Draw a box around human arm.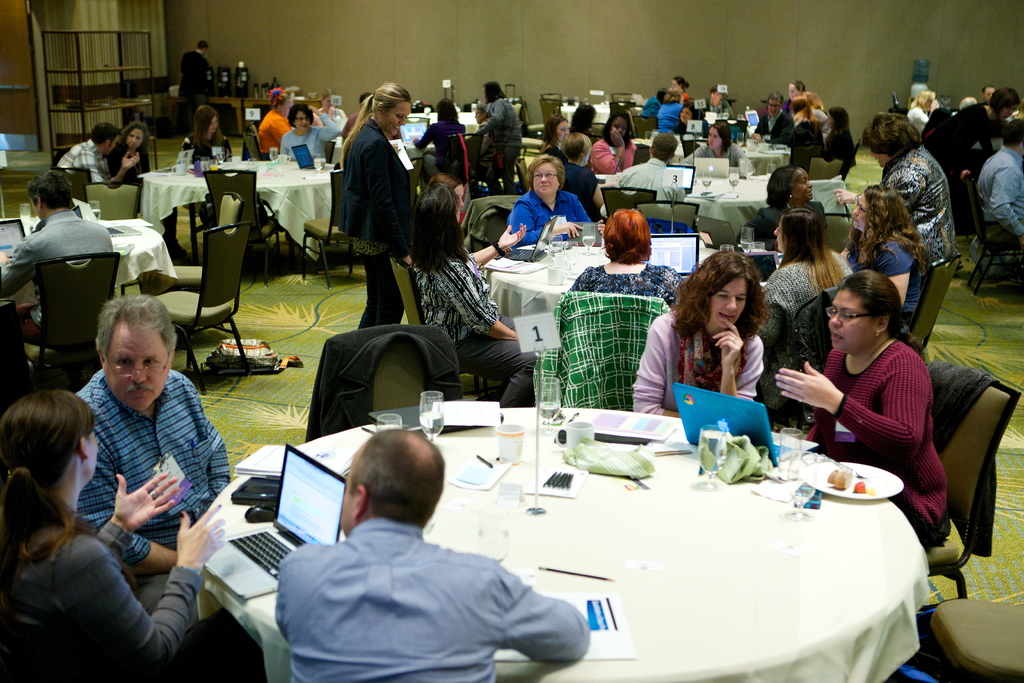
{"left": 470, "top": 224, "right": 526, "bottom": 266}.
